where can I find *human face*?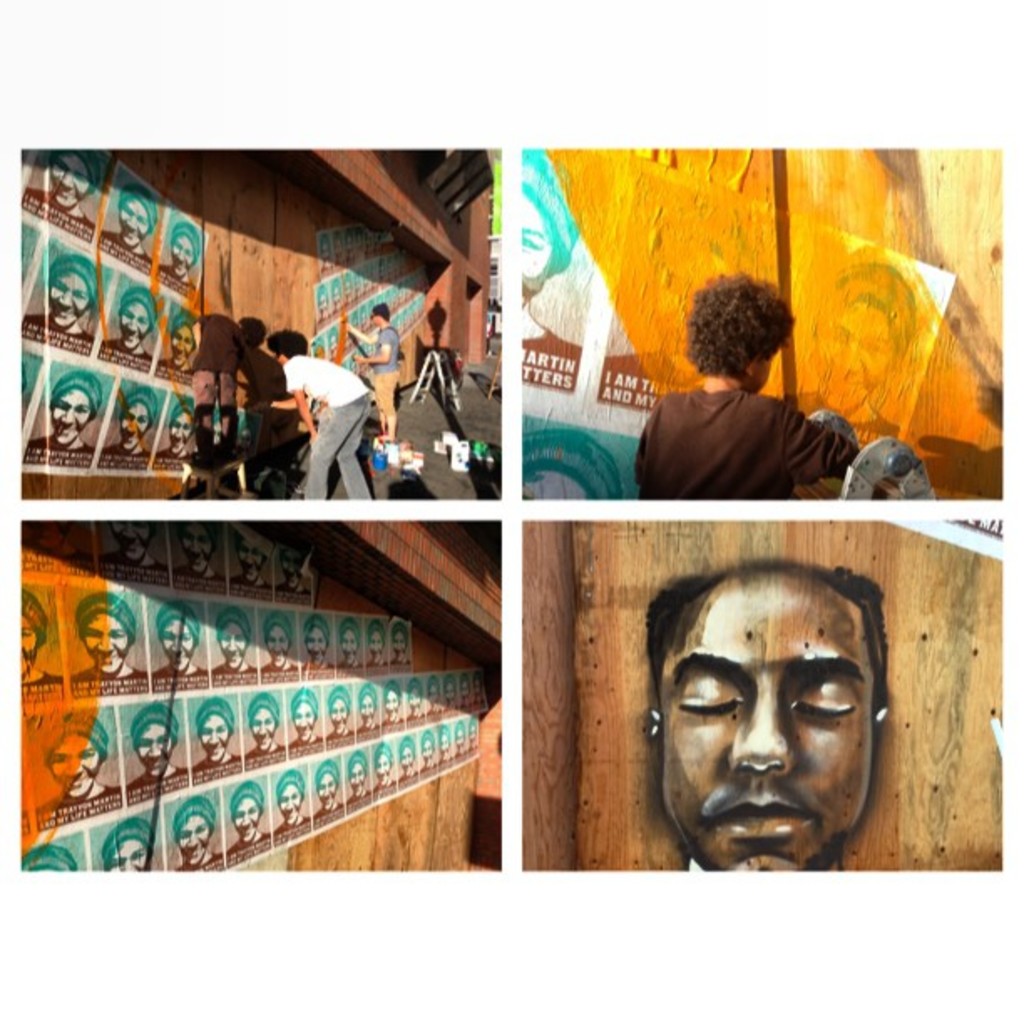
You can find it at rect(115, 298, 152, 351).
